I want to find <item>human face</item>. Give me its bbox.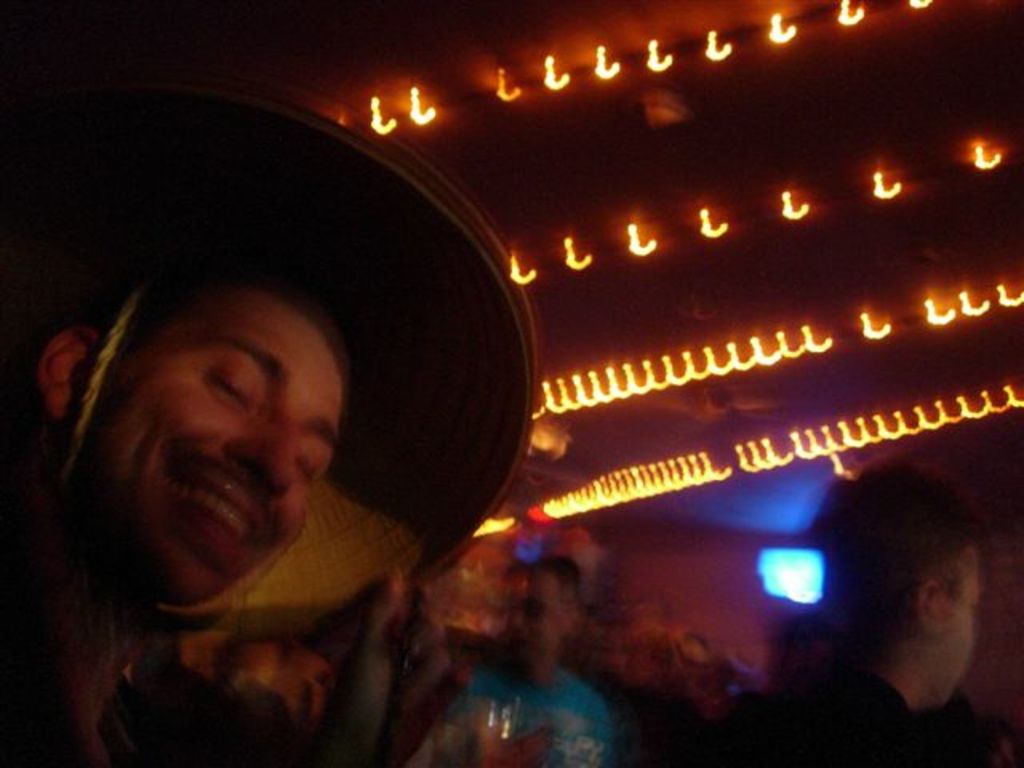
67 285 341 605.
